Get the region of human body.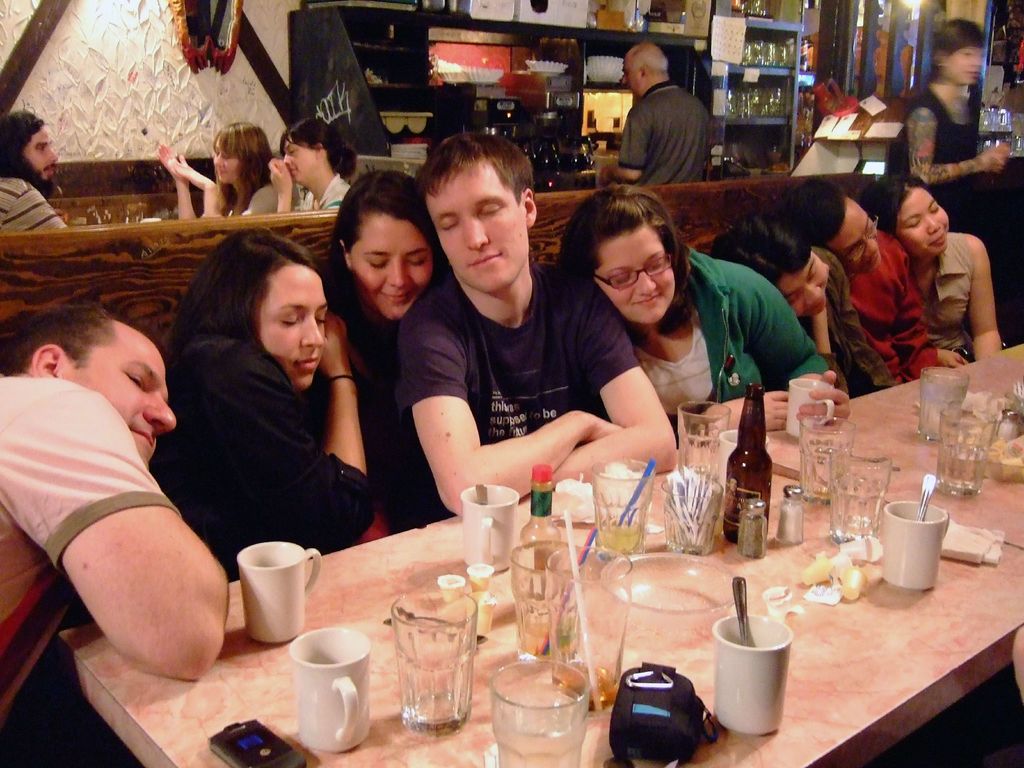
Rect(12, 253, 253, 716).
